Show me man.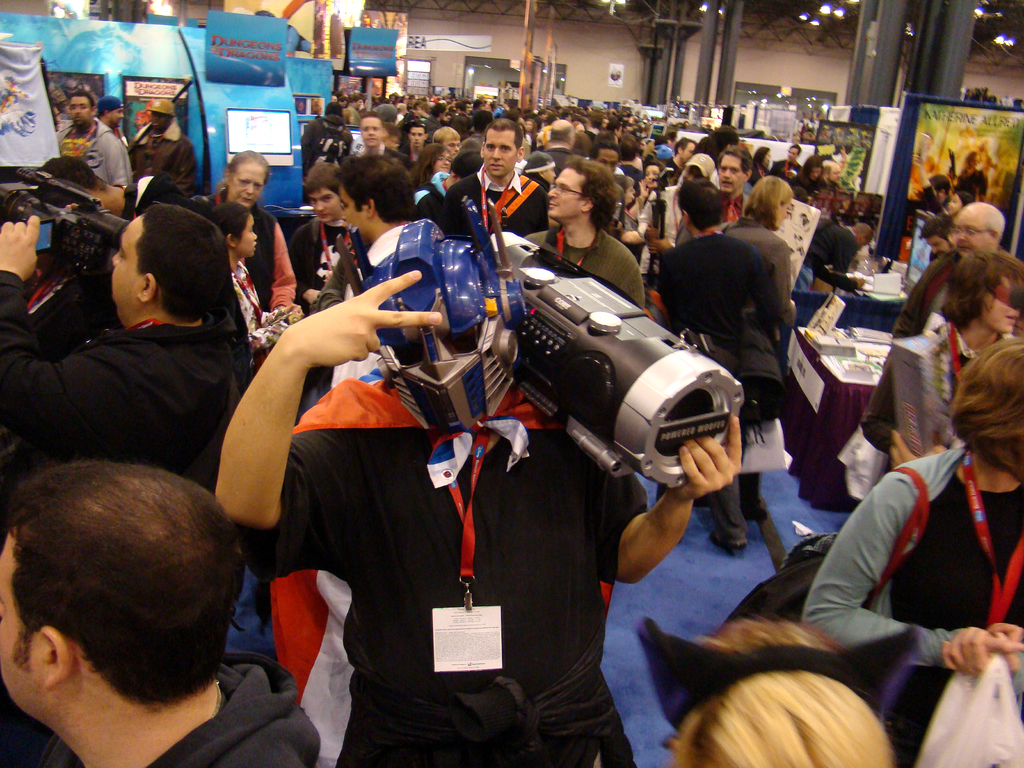
man is here: region(99, 95, 132, 145).
